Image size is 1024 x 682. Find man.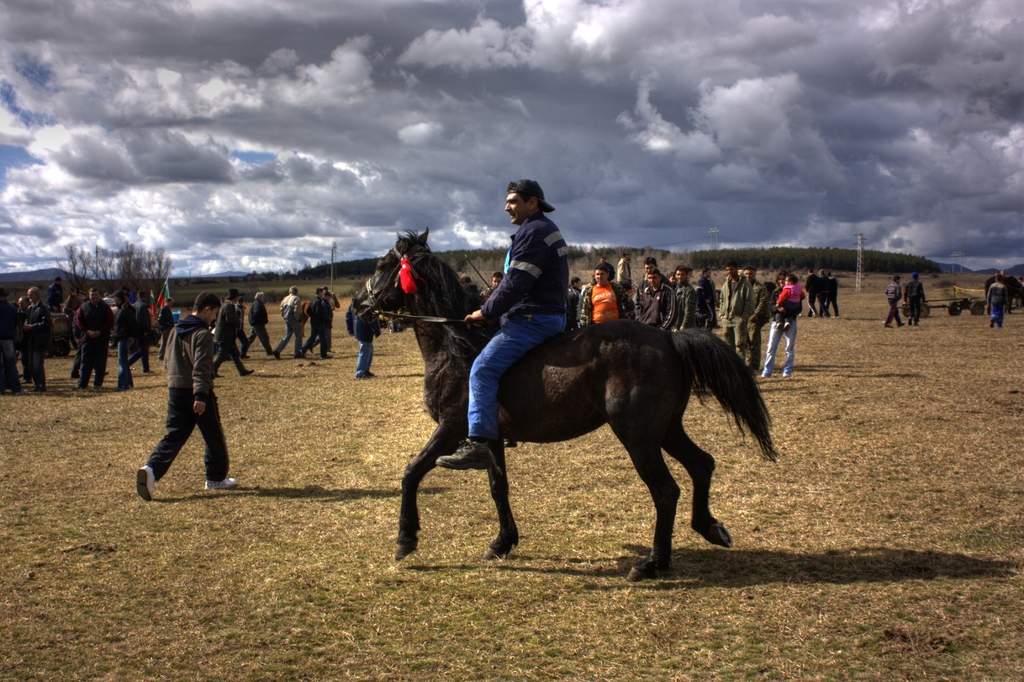
(0,289,25,398).
